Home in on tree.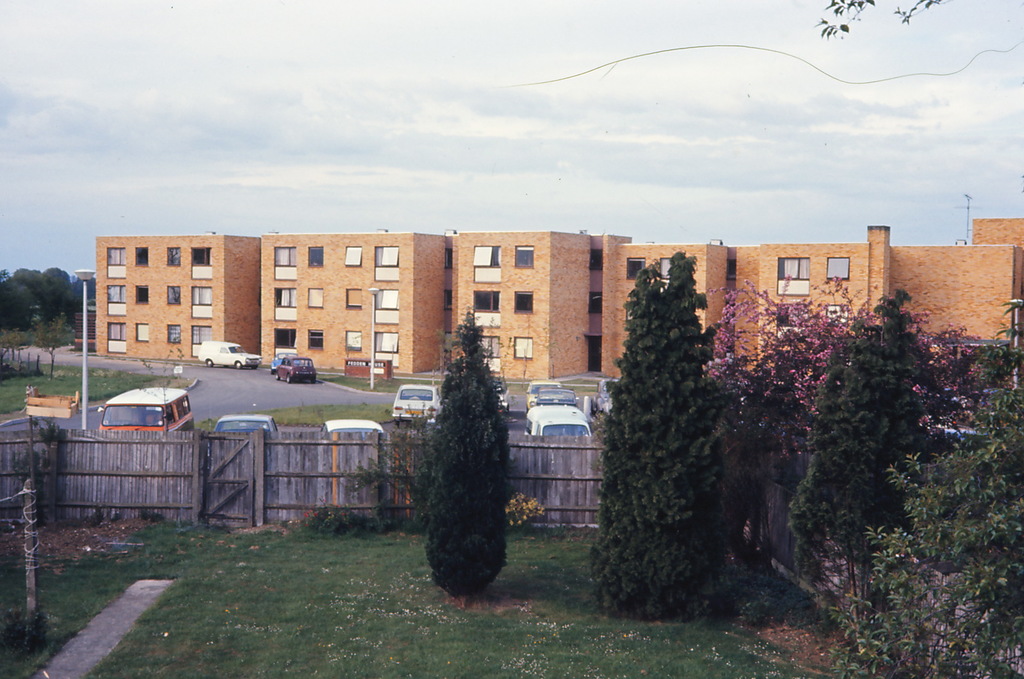
Homed in at box(783, 291, 952, 678).
